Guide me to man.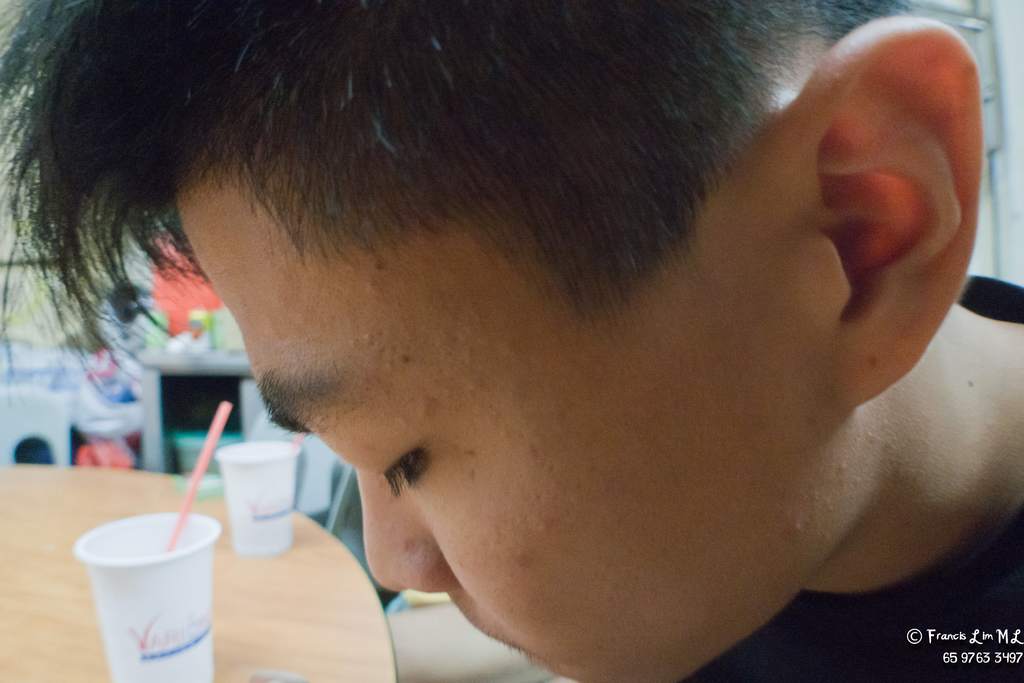
Guidance: x1=0, y1=0, x2=1023, y2=682.
